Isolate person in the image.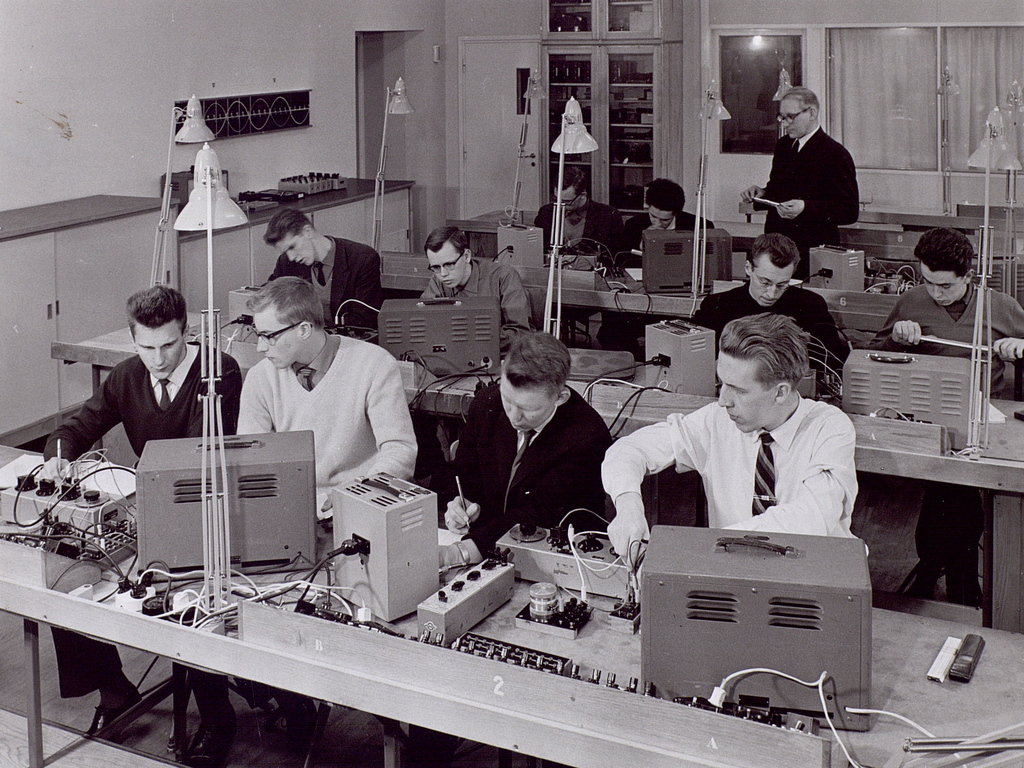
Isolated region: rect(442, 328, 616, 556).
